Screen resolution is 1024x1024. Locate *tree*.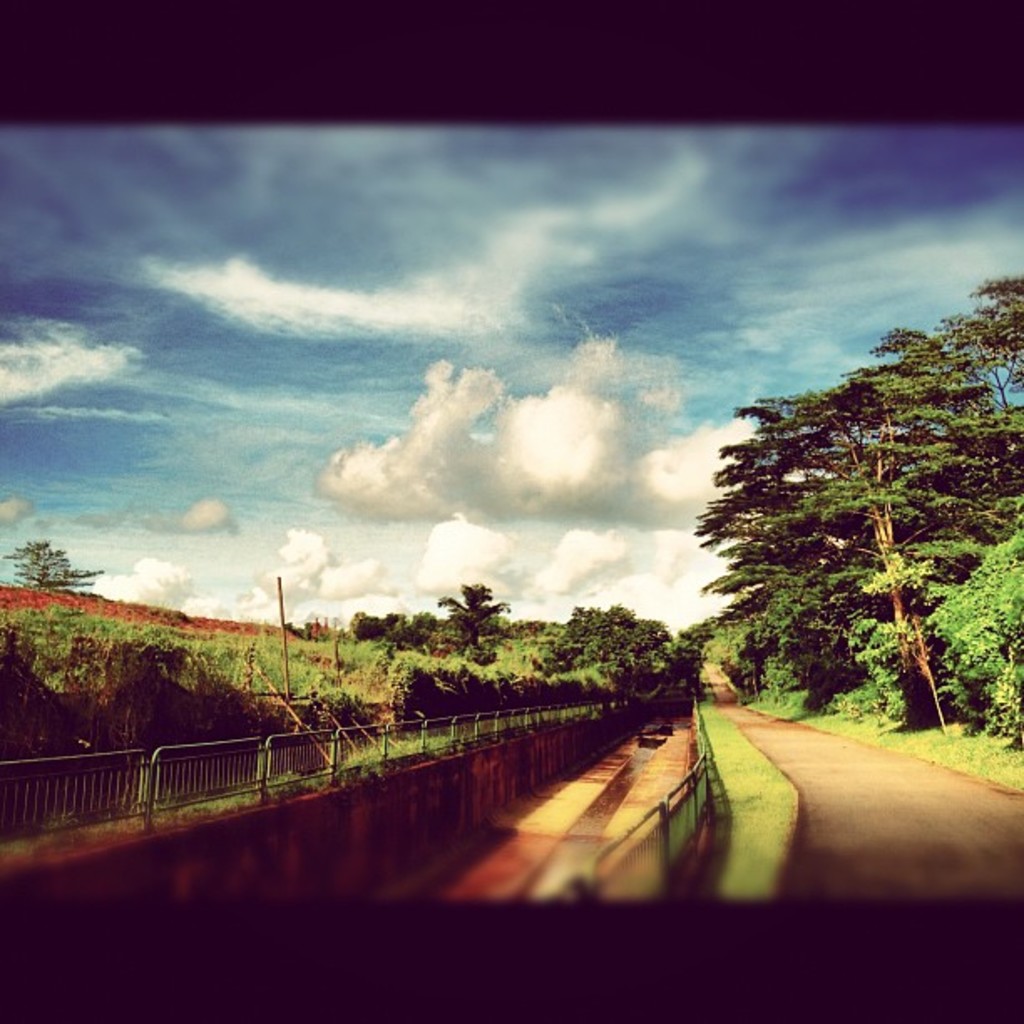
<box>435,577,504,656</box>.
